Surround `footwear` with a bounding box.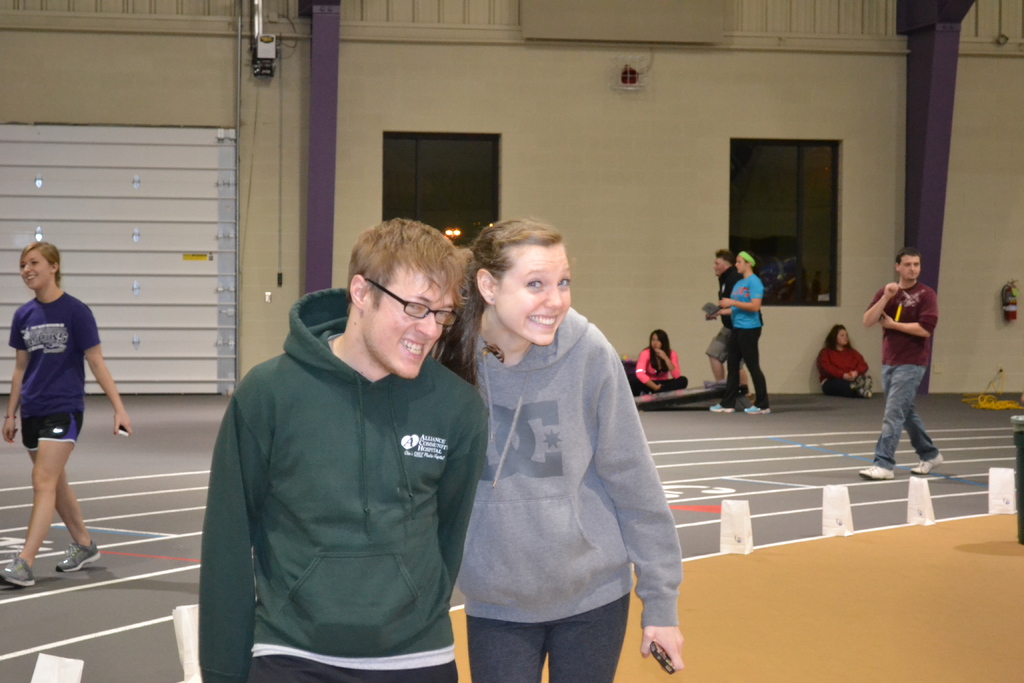
select_region(910, 448, 945, 477).
